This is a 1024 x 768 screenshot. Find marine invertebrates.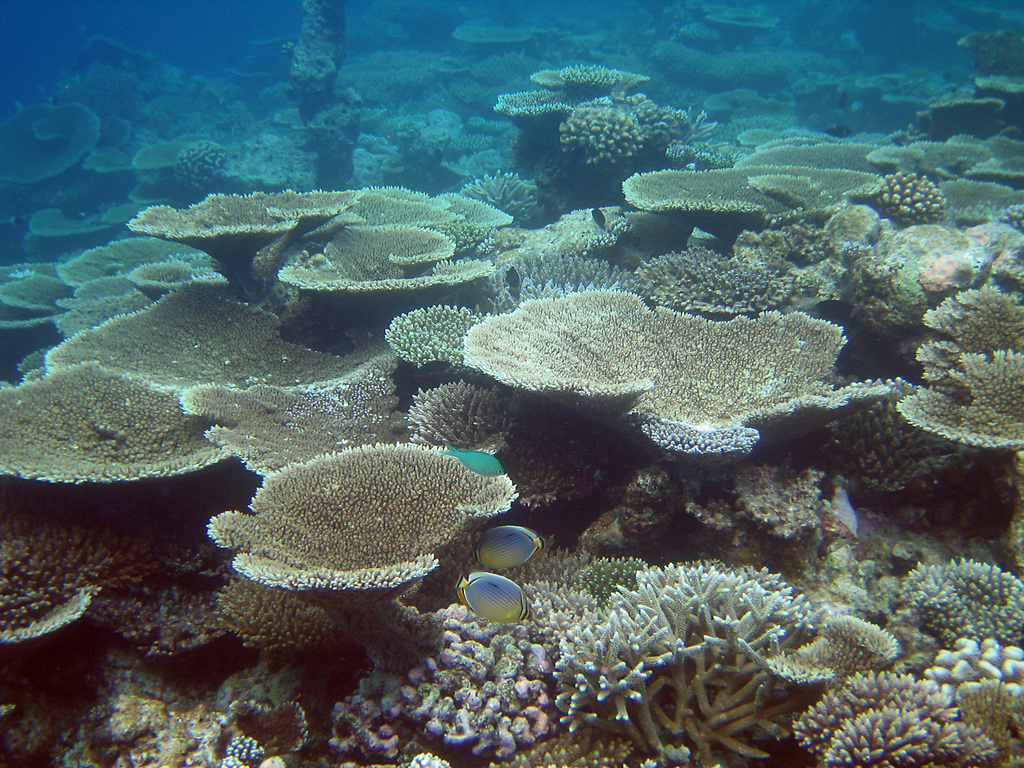
Bounding box: <box>776,648,1006,767</box>.
